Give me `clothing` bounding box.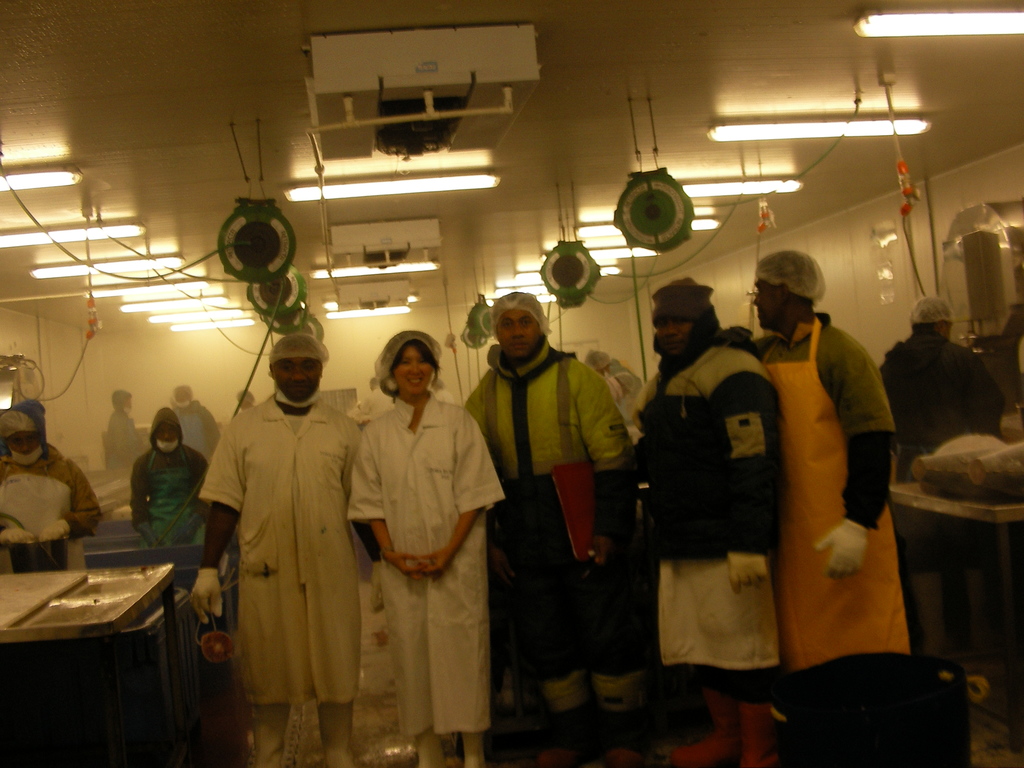
Rect(356, 387, 396, 431).
